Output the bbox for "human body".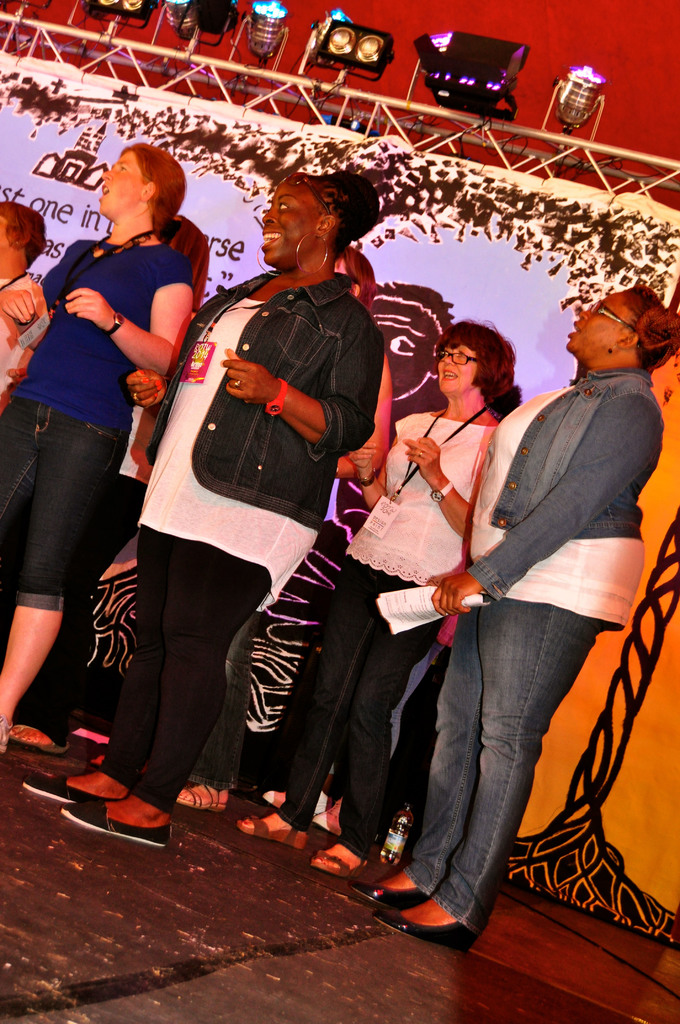
select_region(0, 233, 189, 742).
